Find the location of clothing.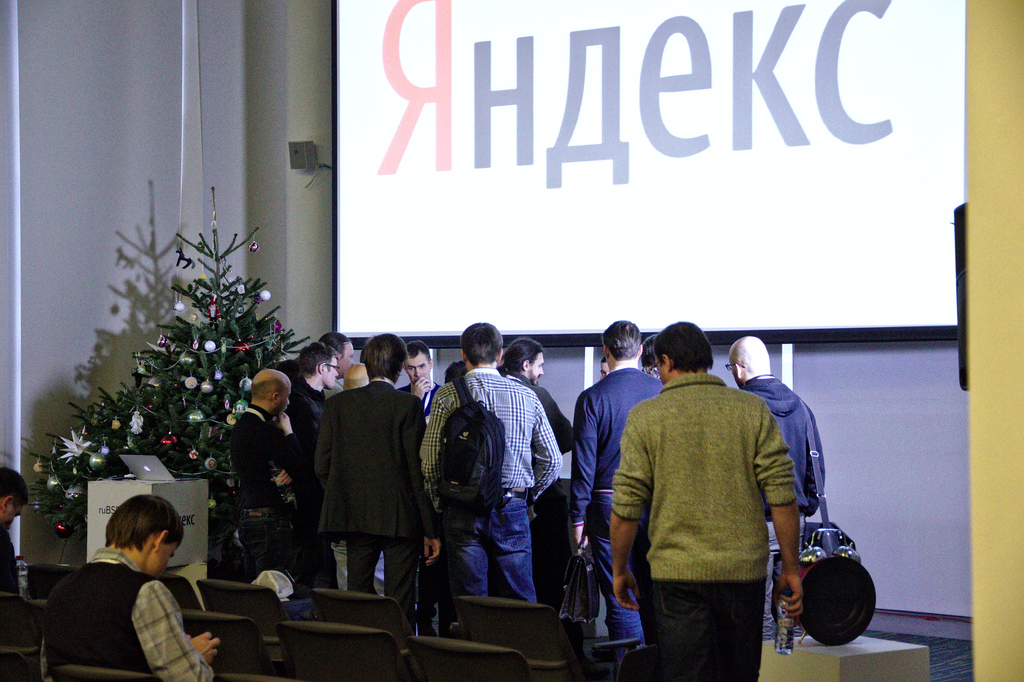
Location: <box>633,340,812,681</box>.
